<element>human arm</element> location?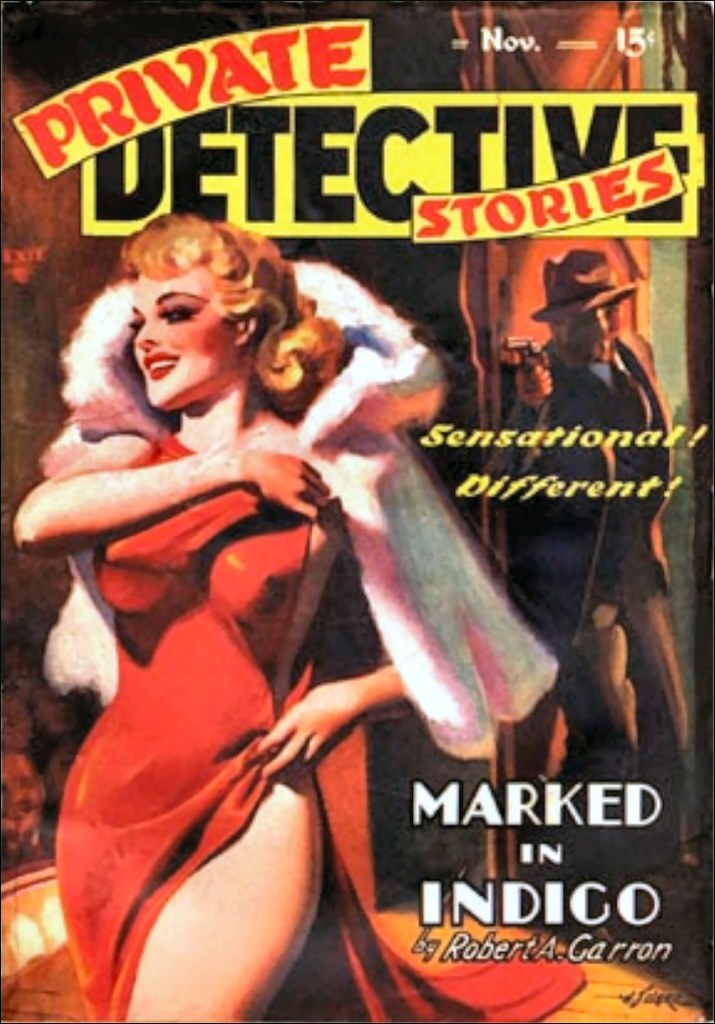
l=242, t=640, r=413, b=781
